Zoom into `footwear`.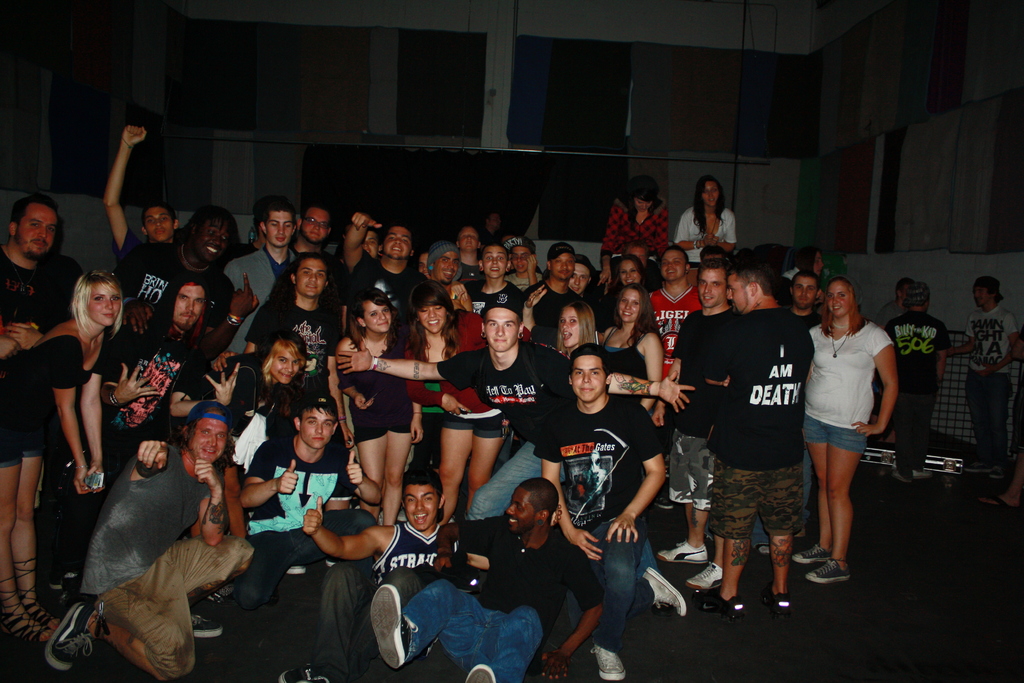
Zoom target: {"x1": 282, "y1": 562, "x2": 303, "y2": 575}.
